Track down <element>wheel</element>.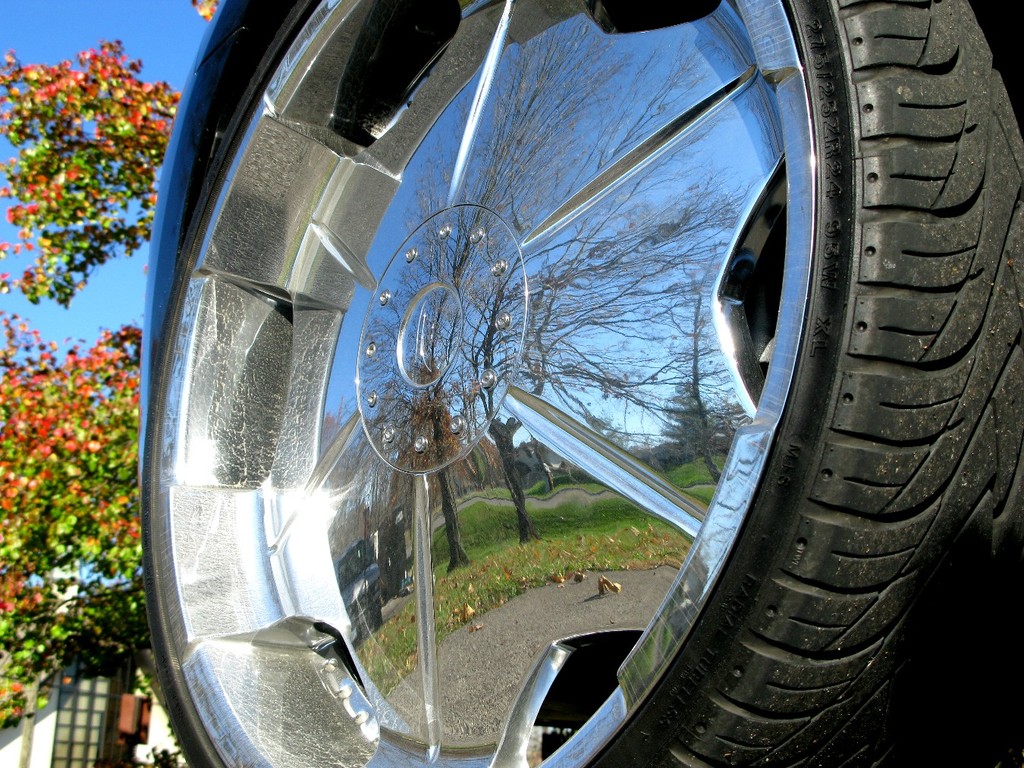
Tracked to 121:0:1023:767.
